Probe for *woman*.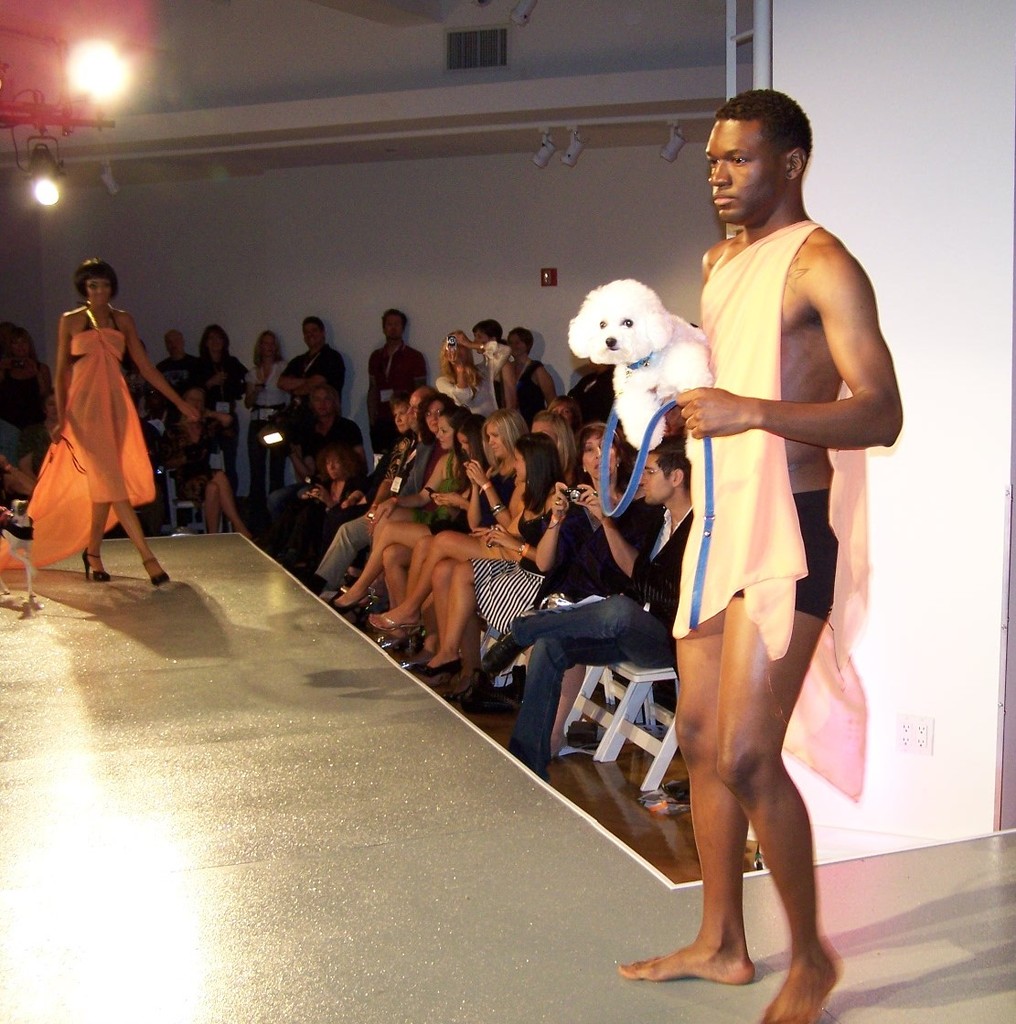
Probe result: box=[476, 424, 658, 681].
